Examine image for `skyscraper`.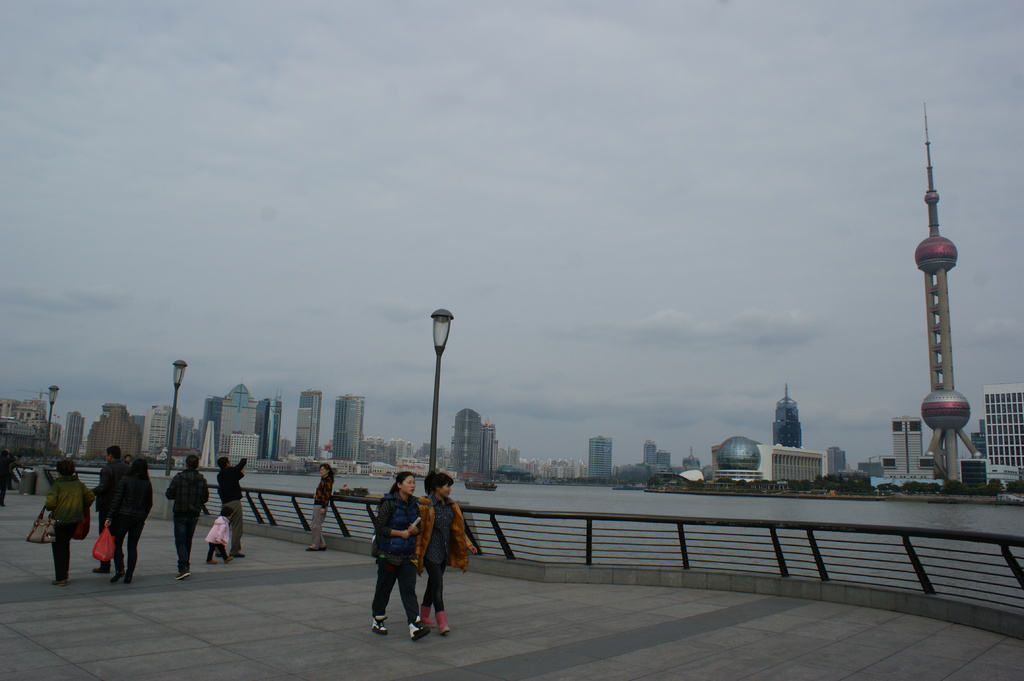
Examination result: [left=95, top=399, right=138, bottom=449].
